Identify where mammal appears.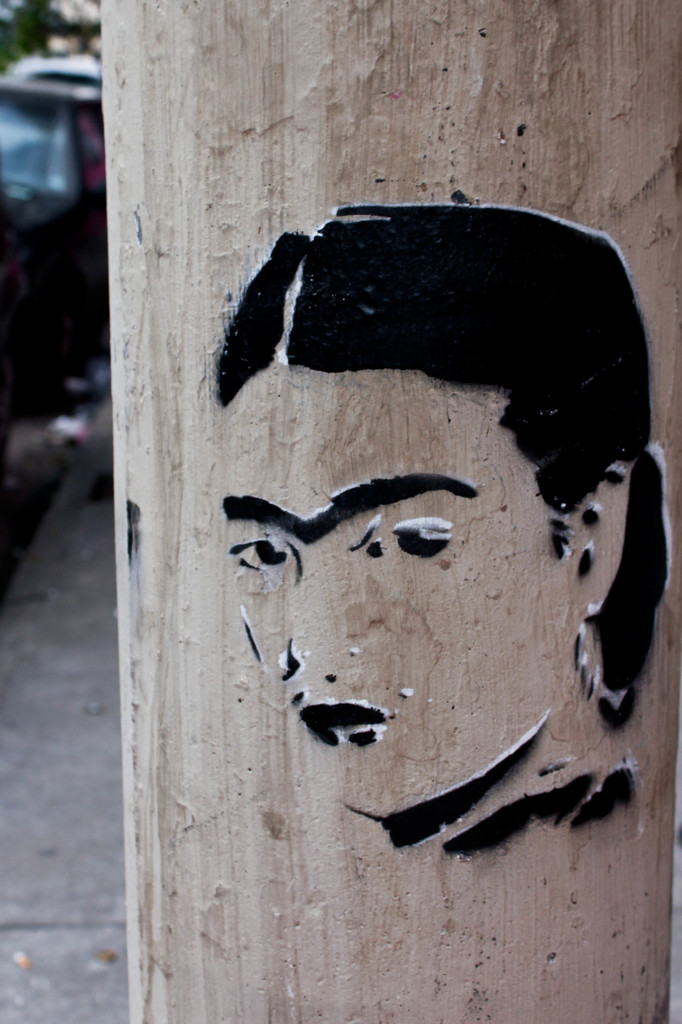
Appears at {"left": 186, "top": 223, "right": 679, "bottom": 824}.
